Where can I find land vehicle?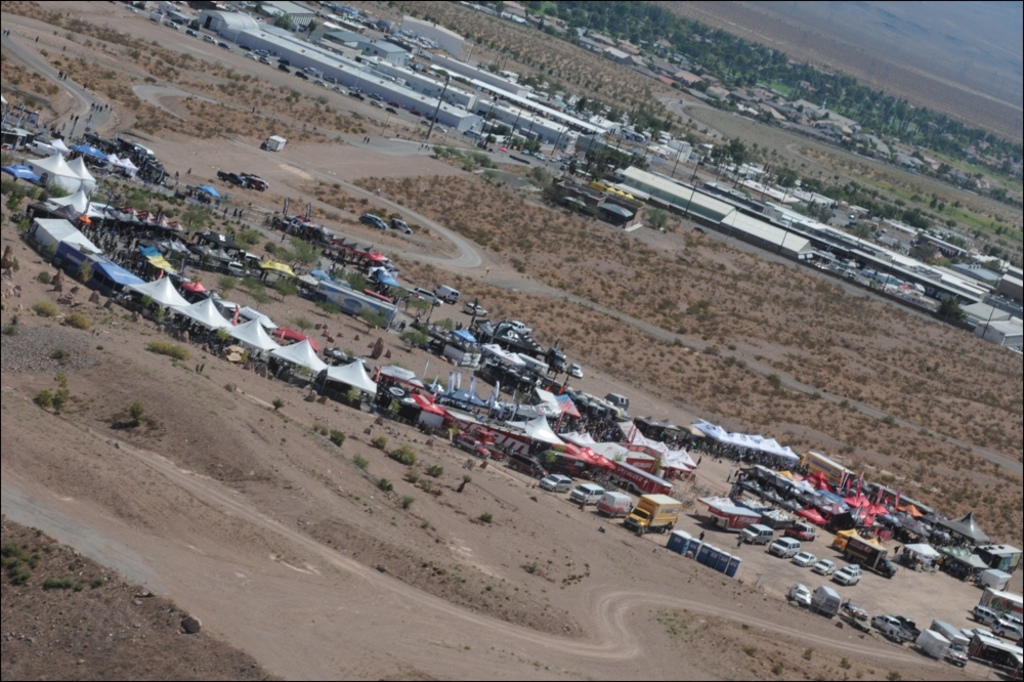
You can find it at 787:521:819:544.
